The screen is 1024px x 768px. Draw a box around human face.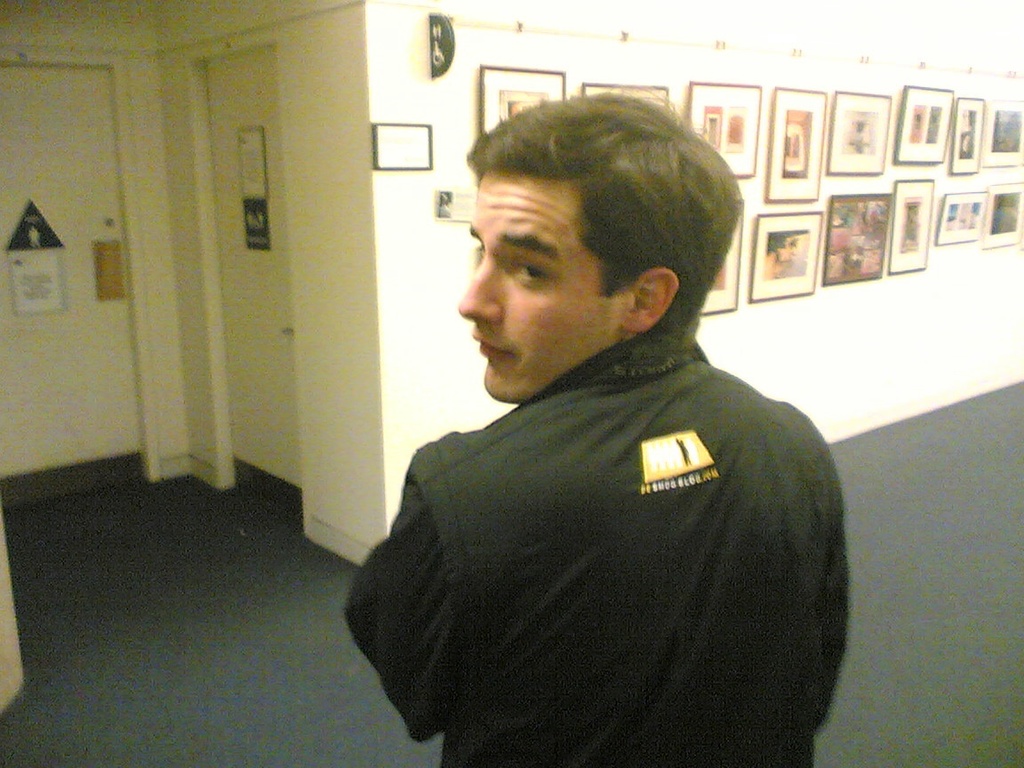
box(458, 178, 632, 402).
